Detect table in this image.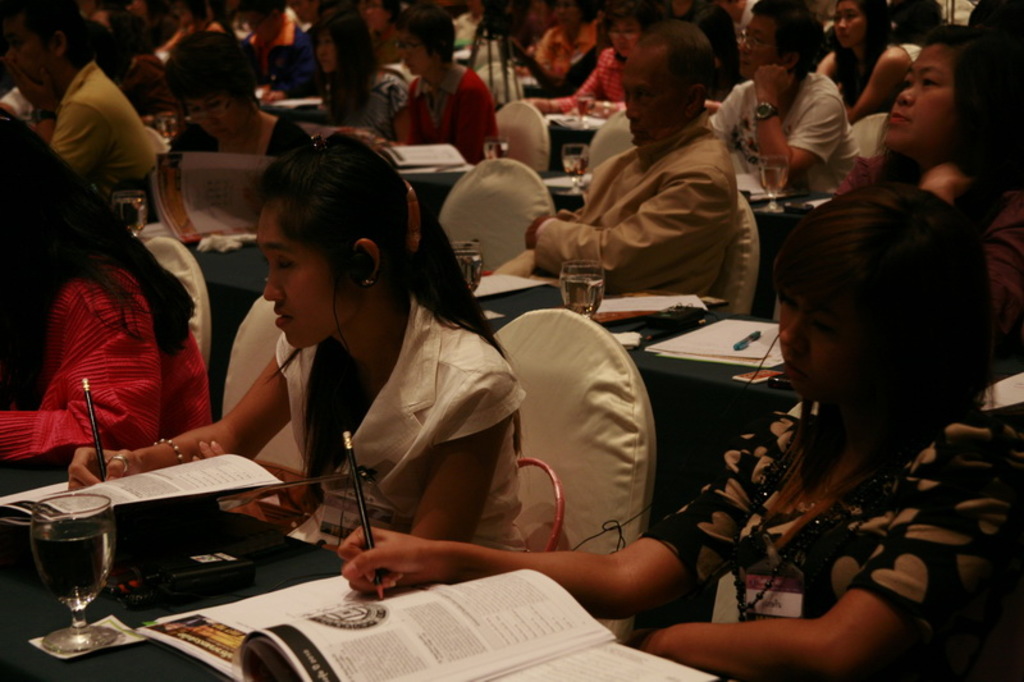
Detection: <bbox>188, 241, 1023, 503</bbox>.
